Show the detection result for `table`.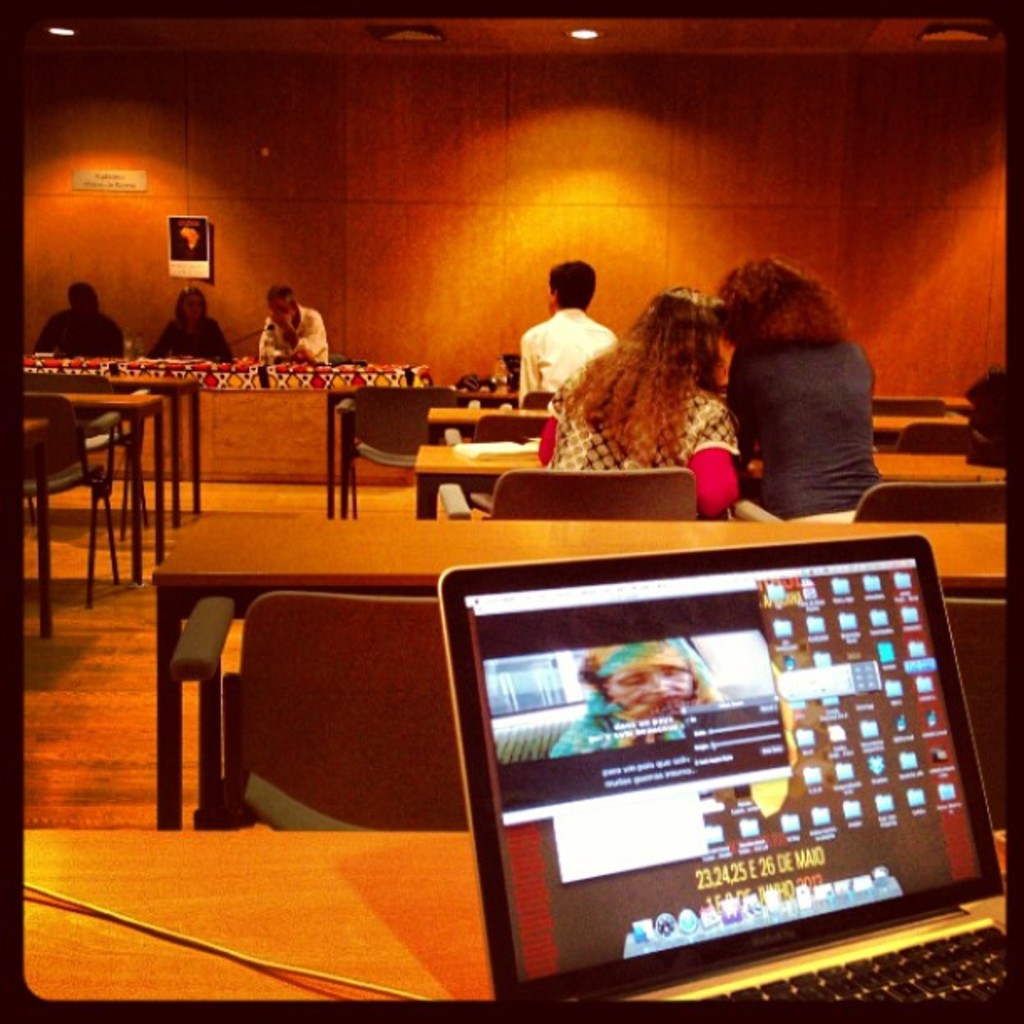
<box>415,393,544,452</box>.
